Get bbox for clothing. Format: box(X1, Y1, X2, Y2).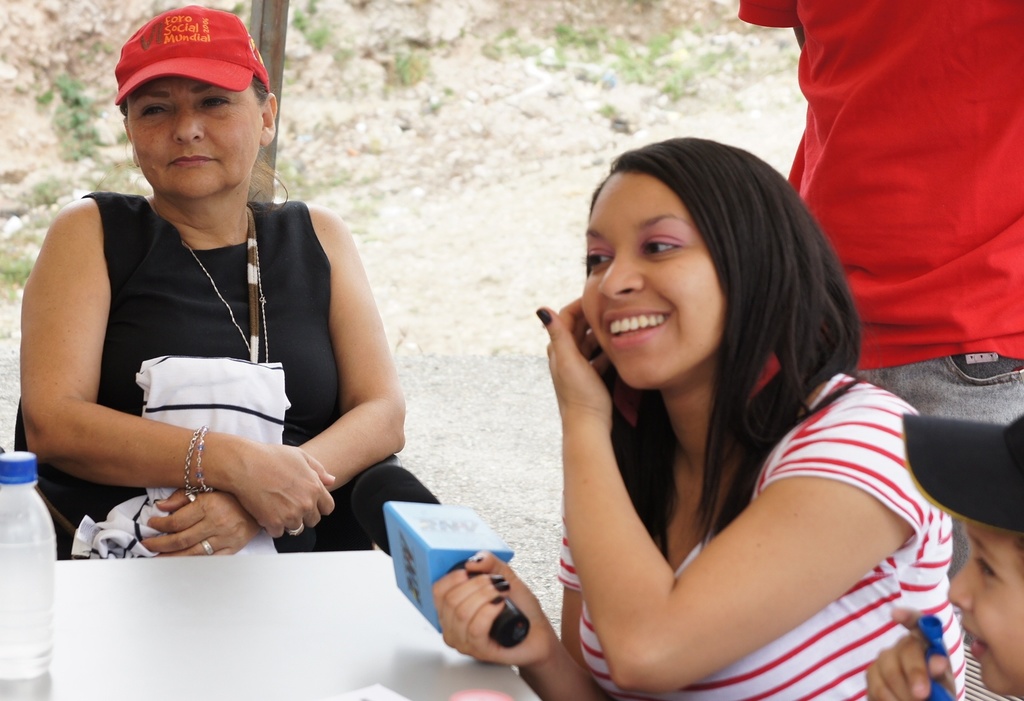
box(556, 355, 968, 700).
